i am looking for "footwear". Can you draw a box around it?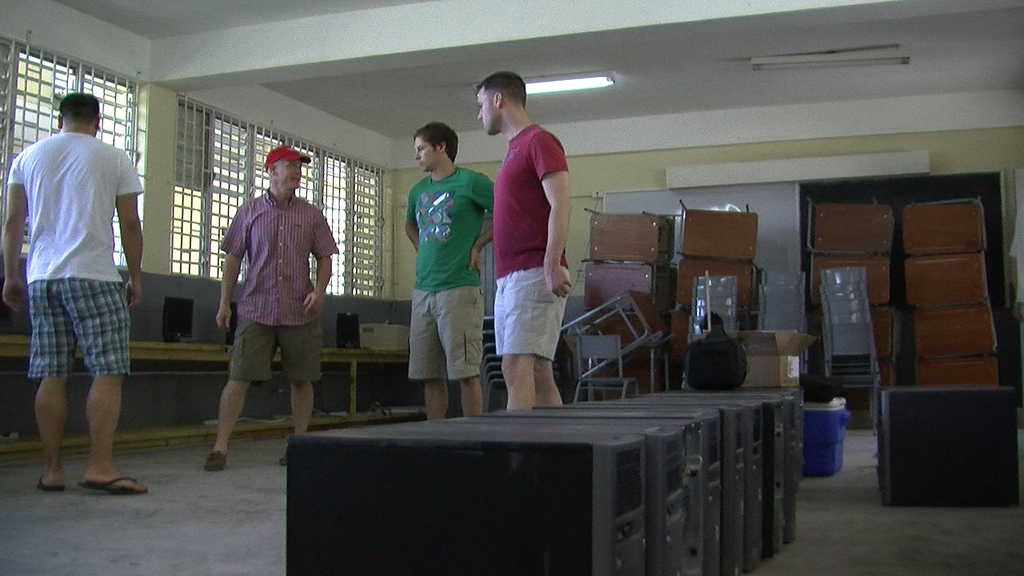
Sure, the bounding box is x1=82 y1=475 x2=146 y2=496.
